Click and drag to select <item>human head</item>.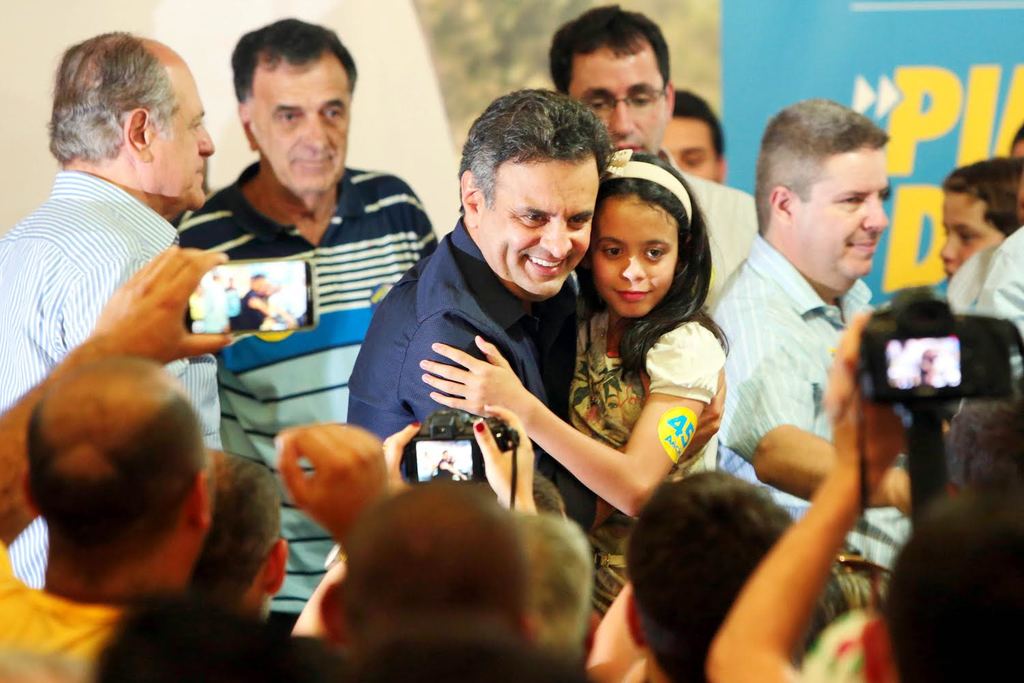
Selection: (x1=943, y1=377, x2=1023, y2=499).
